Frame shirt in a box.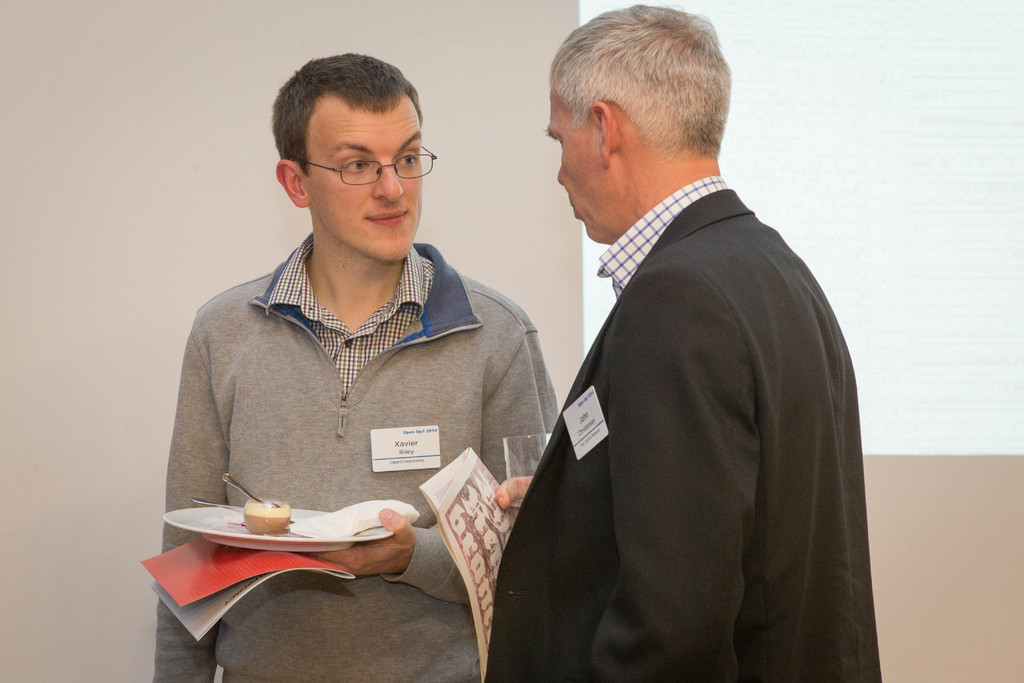
<region>261, 238, 435, 397</region>.
